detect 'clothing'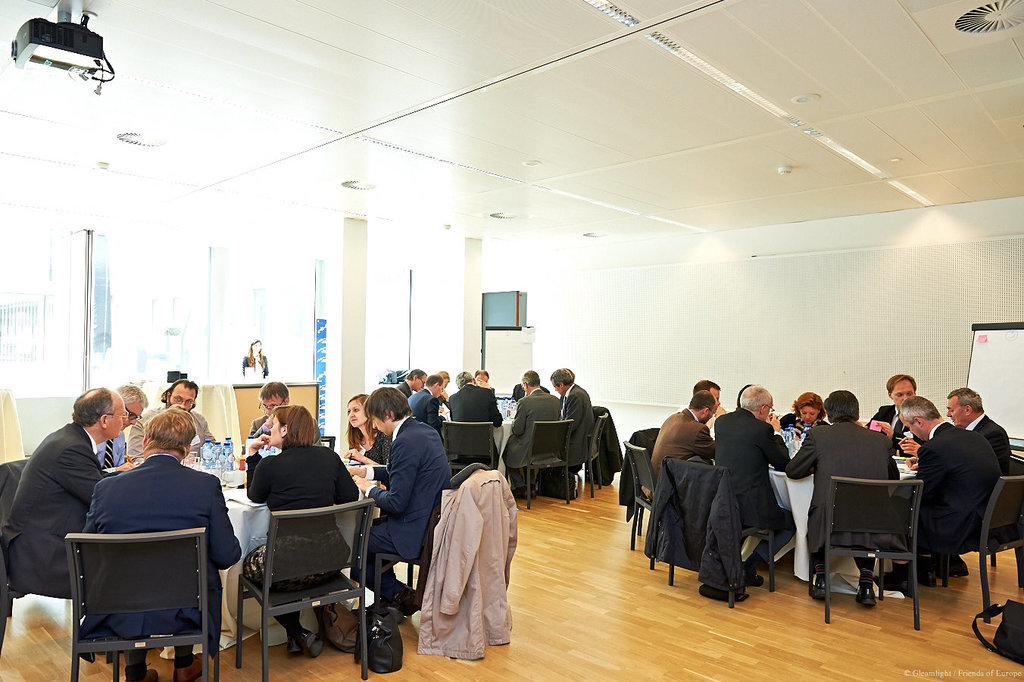
(553,380,598,477)
